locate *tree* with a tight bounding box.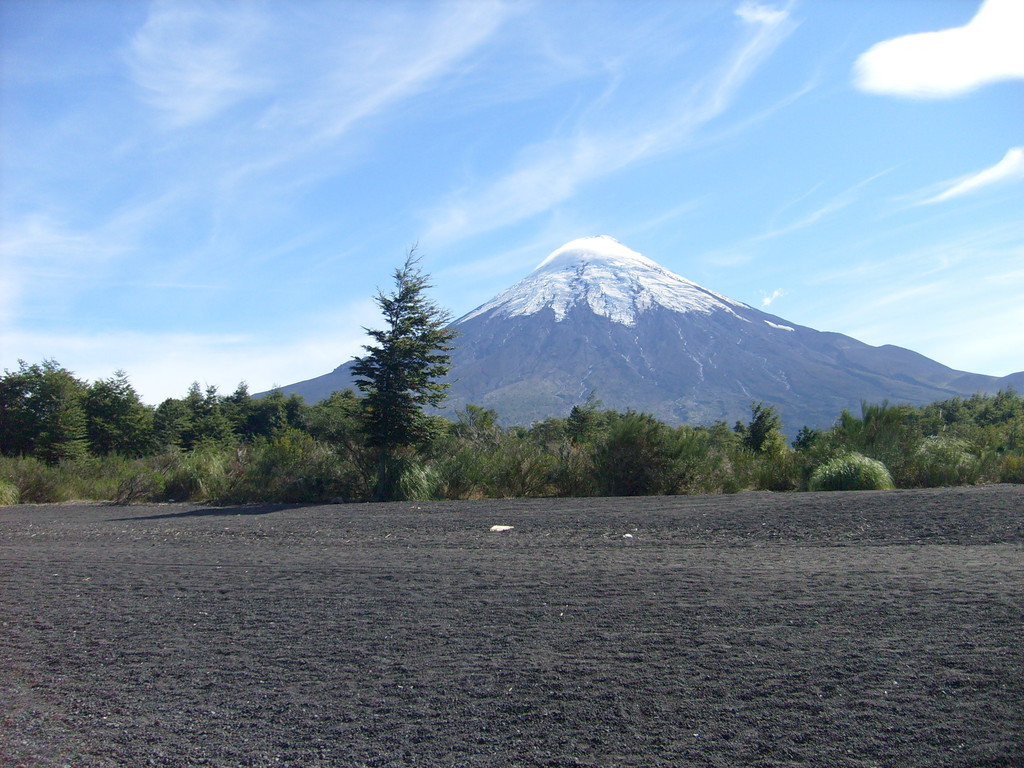
(515, 424, 528, 442).
